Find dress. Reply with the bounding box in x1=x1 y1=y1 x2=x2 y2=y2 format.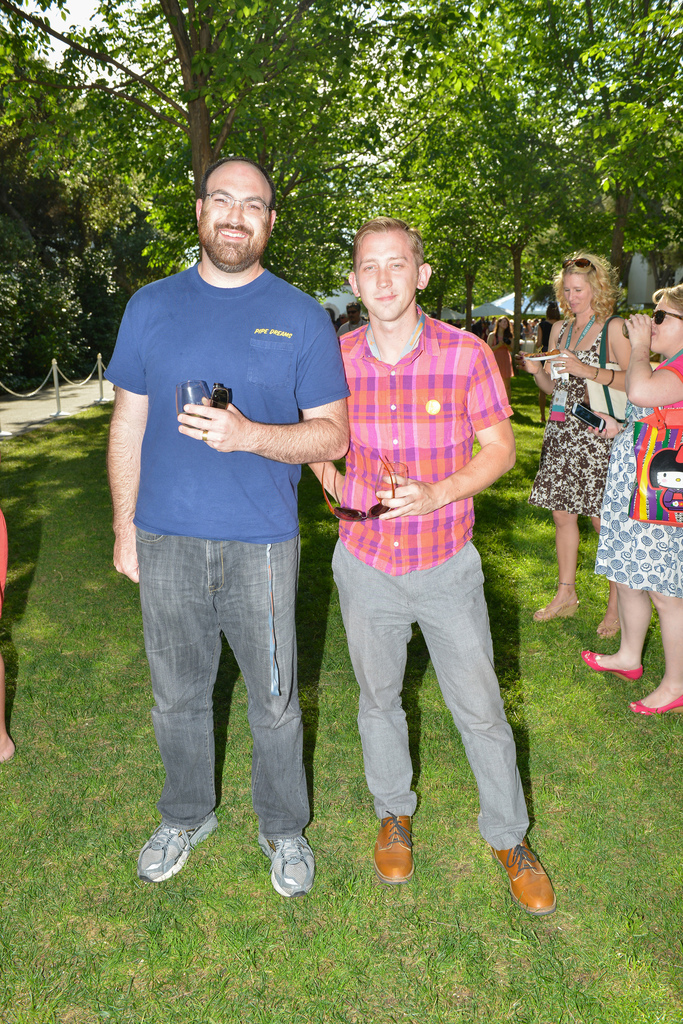
x1=593 y1=399 x2=682 y2=595.
